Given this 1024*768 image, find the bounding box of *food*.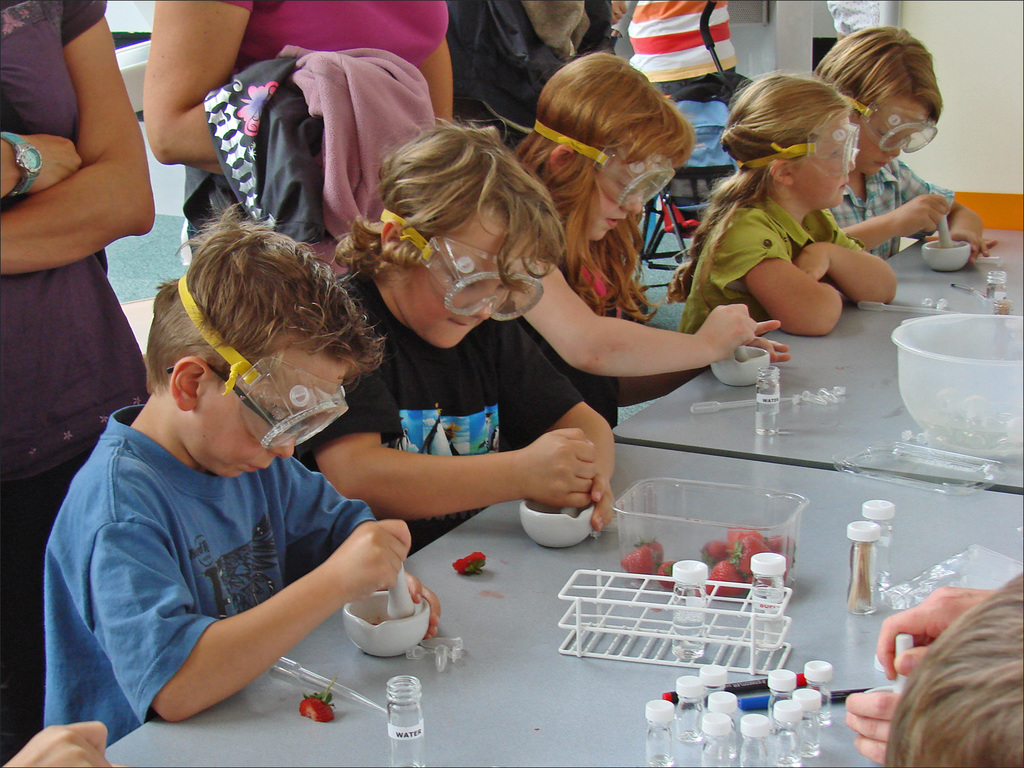
bbox(452, 553, 483, 573).
